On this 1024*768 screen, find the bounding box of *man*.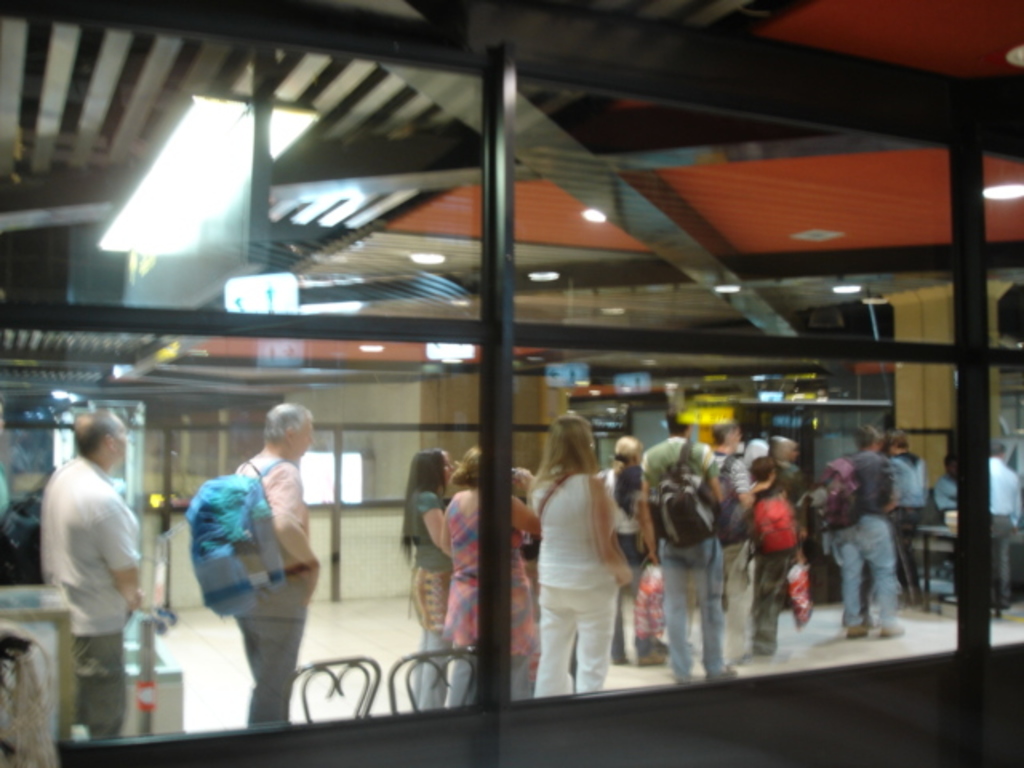
Bounding box: x1=226, y1=402, x2=323, y2=726.
